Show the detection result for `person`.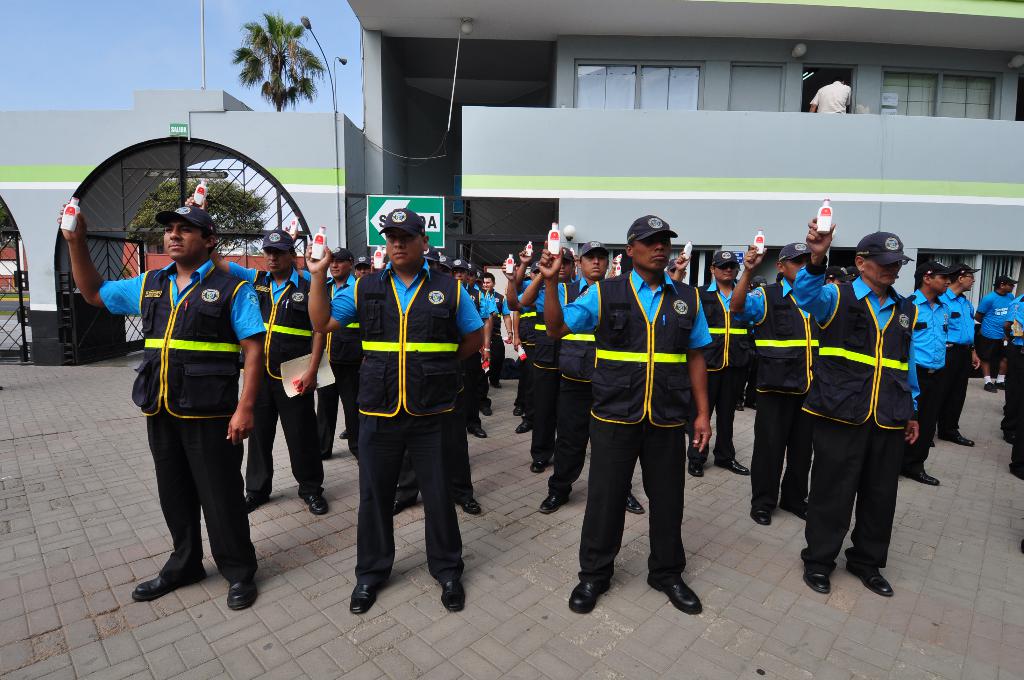
bbox=[511, 239, 659, 509].
